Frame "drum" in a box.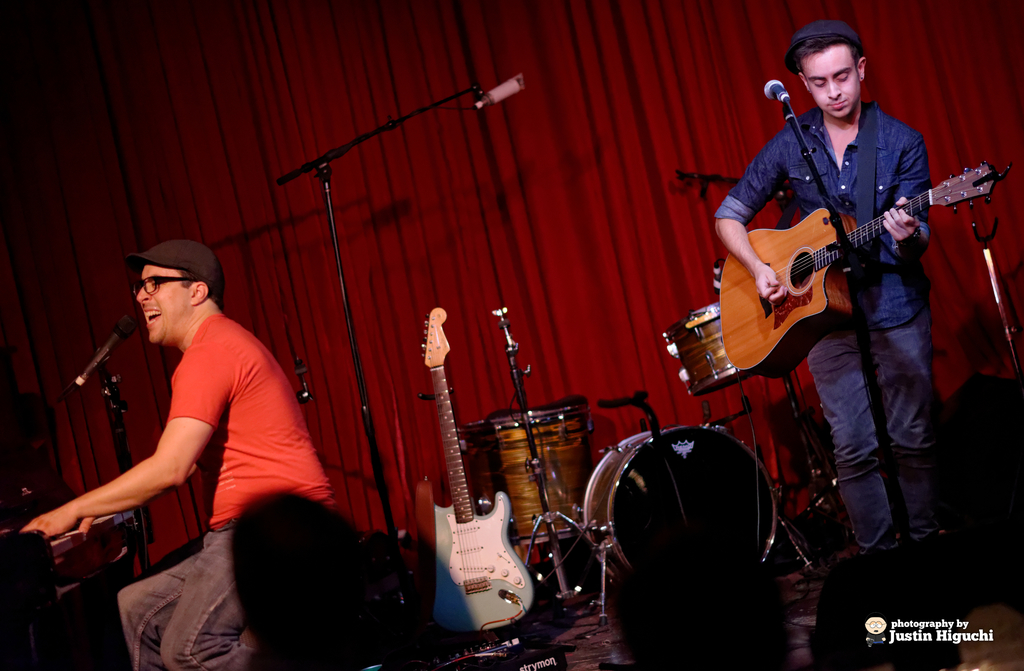
bbox=[460, 401, 592, 546].
